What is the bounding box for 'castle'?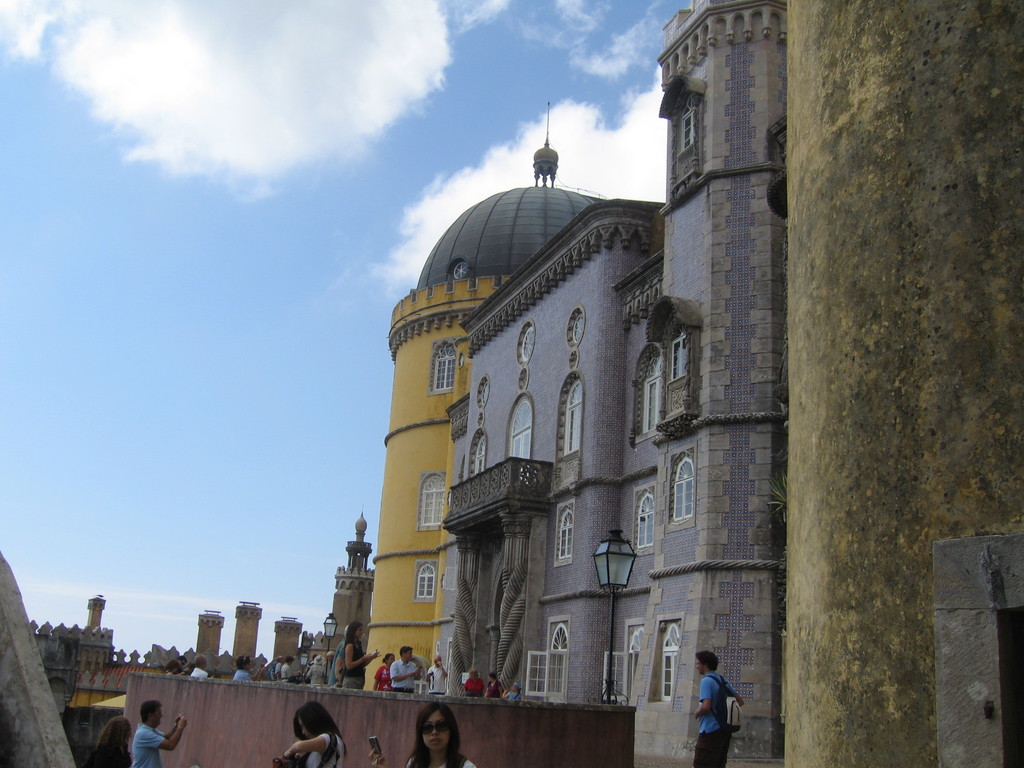
rect(192, 595, 385, 690).
